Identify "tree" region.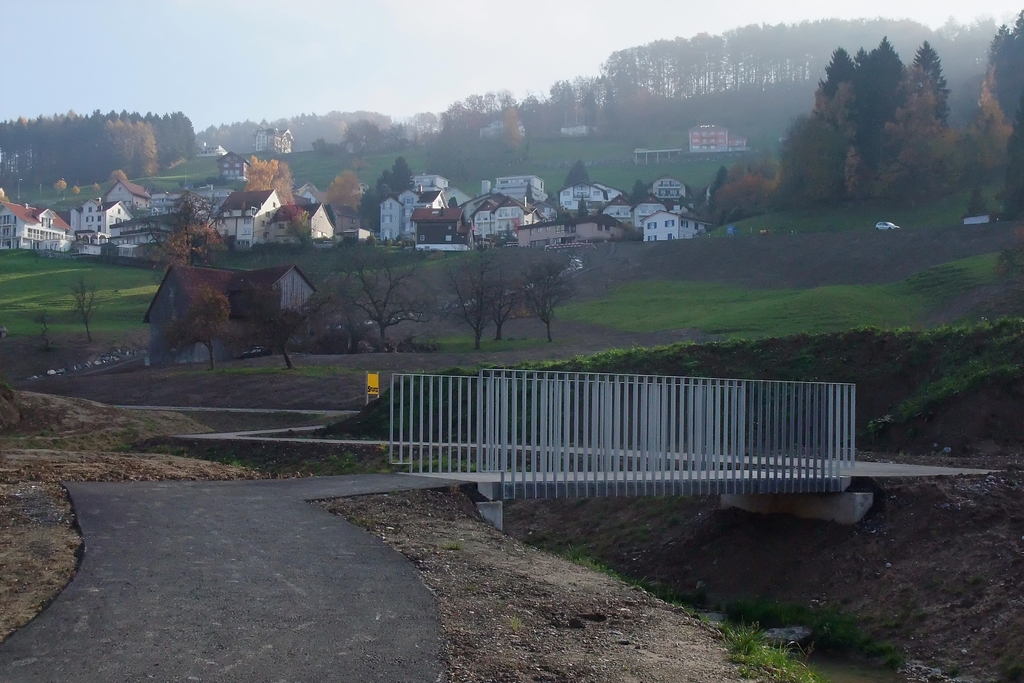
Region: <box>913,33,951,127</box>.
